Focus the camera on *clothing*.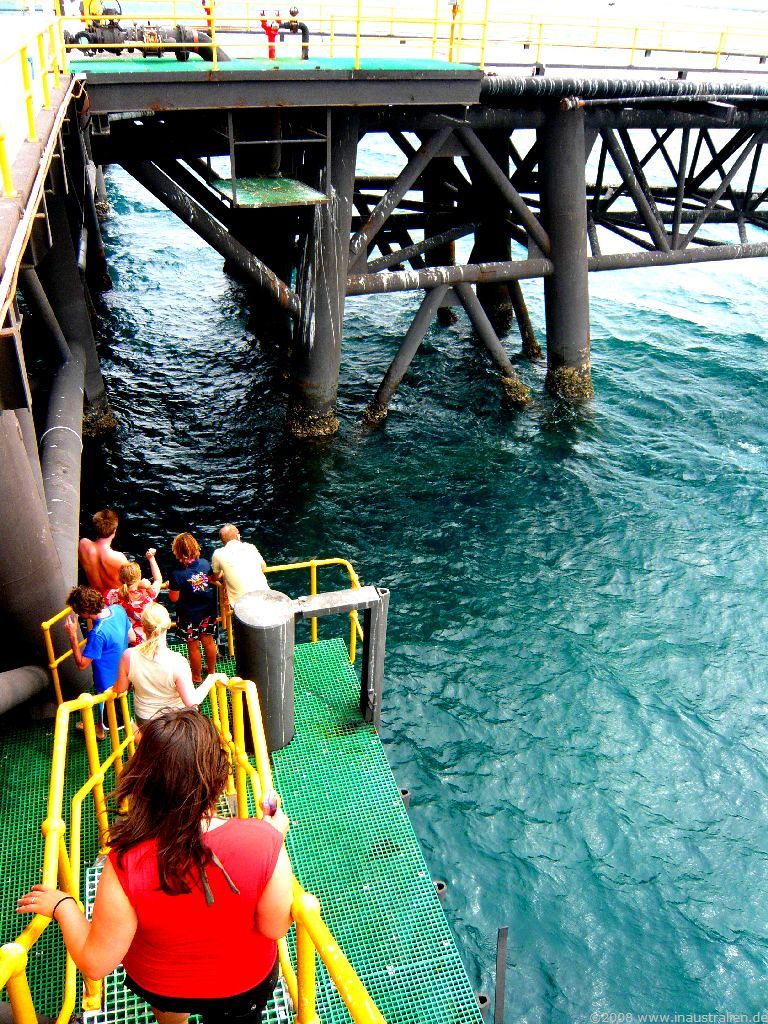
Focus region: 171/568/217/644.
